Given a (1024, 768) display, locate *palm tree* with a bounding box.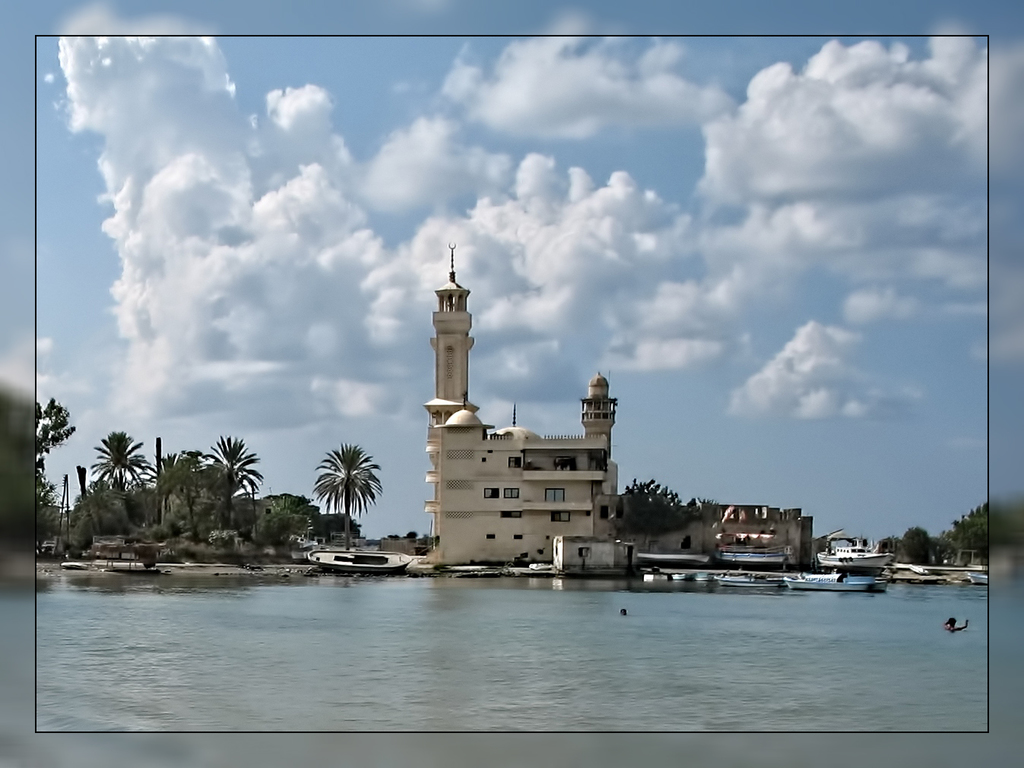
Located: <bbox>201, 427, 256, 549</bbox>.
